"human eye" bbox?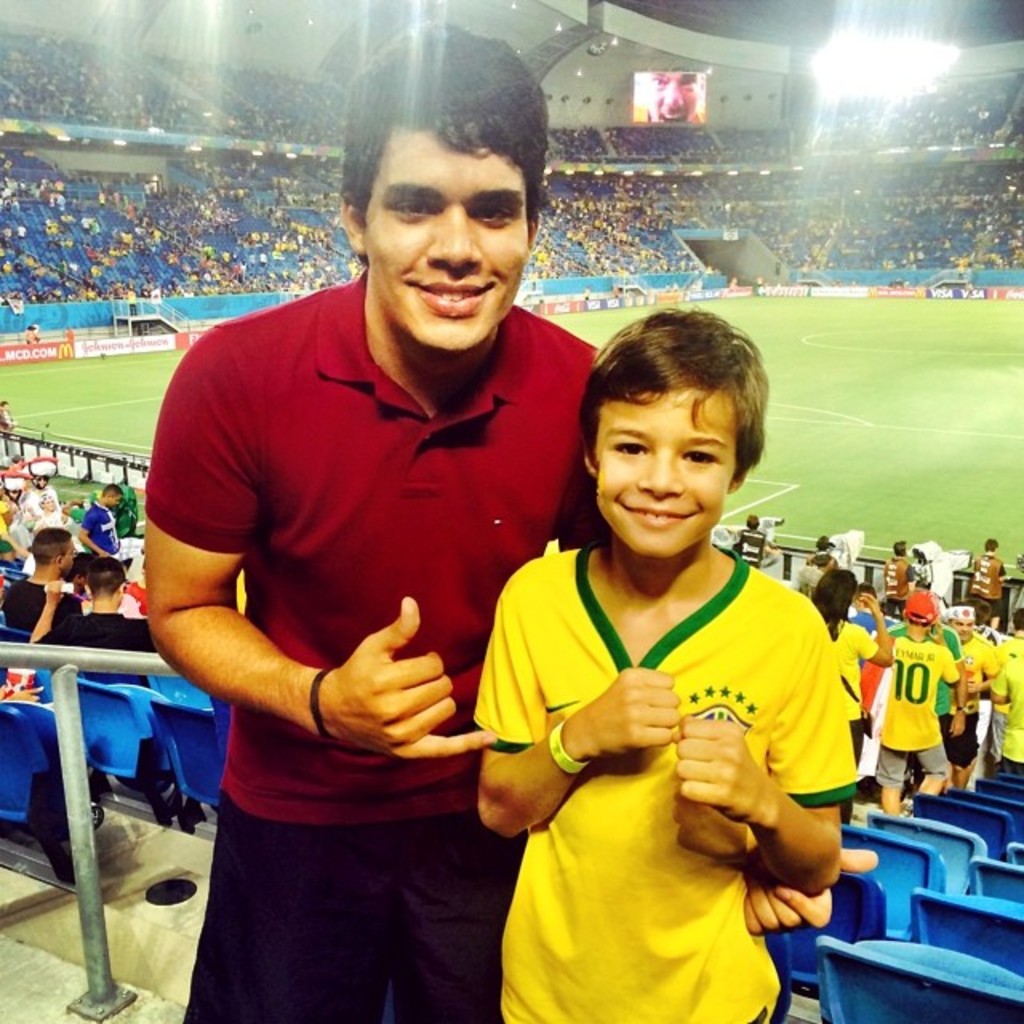
x1=466, y1=195, x2=517, y2=230
